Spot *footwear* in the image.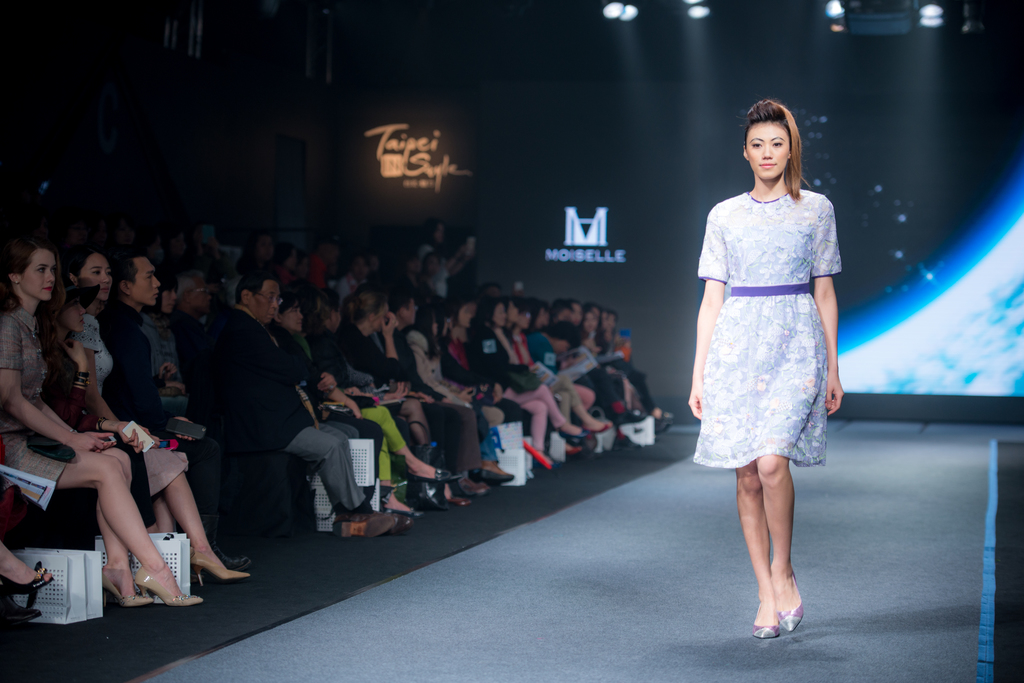
*footwear* found at [x1=0, y1=562, x2=54, y2=593].
